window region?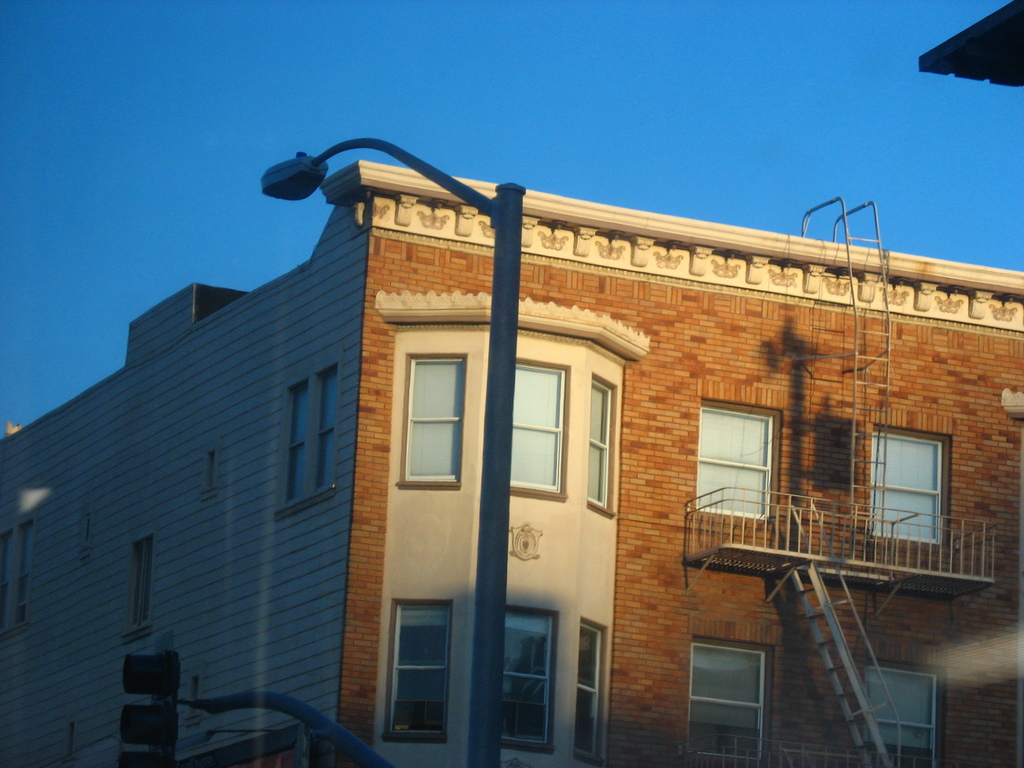
box=[574, 620, 606, 766]
